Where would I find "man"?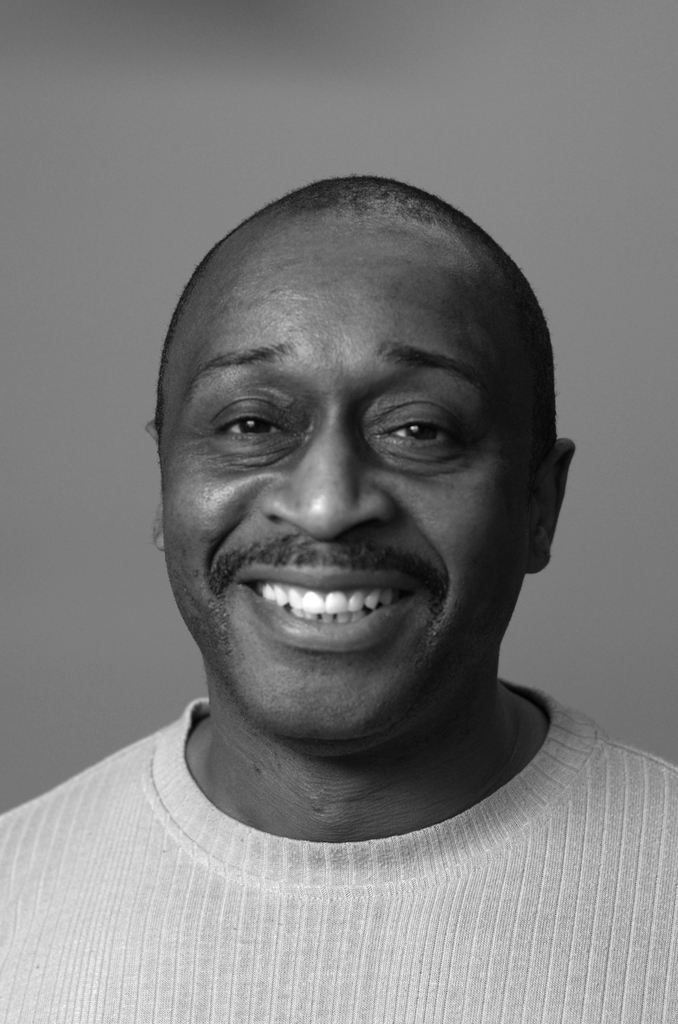
At <box>15,110,675,966</box>.
